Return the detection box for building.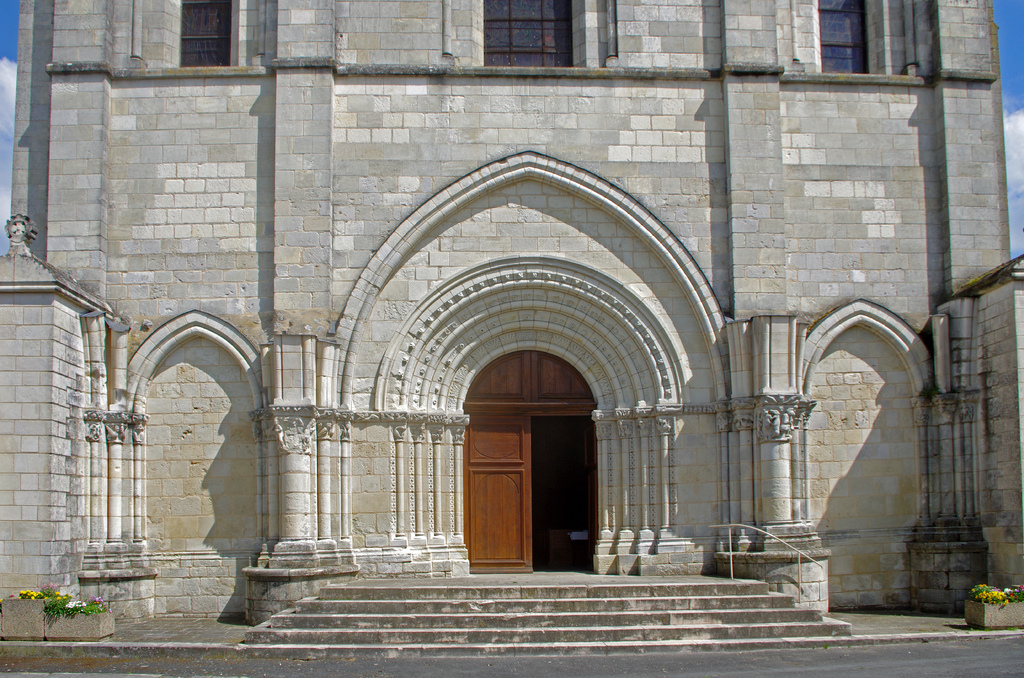
(0,0,1023,659).
